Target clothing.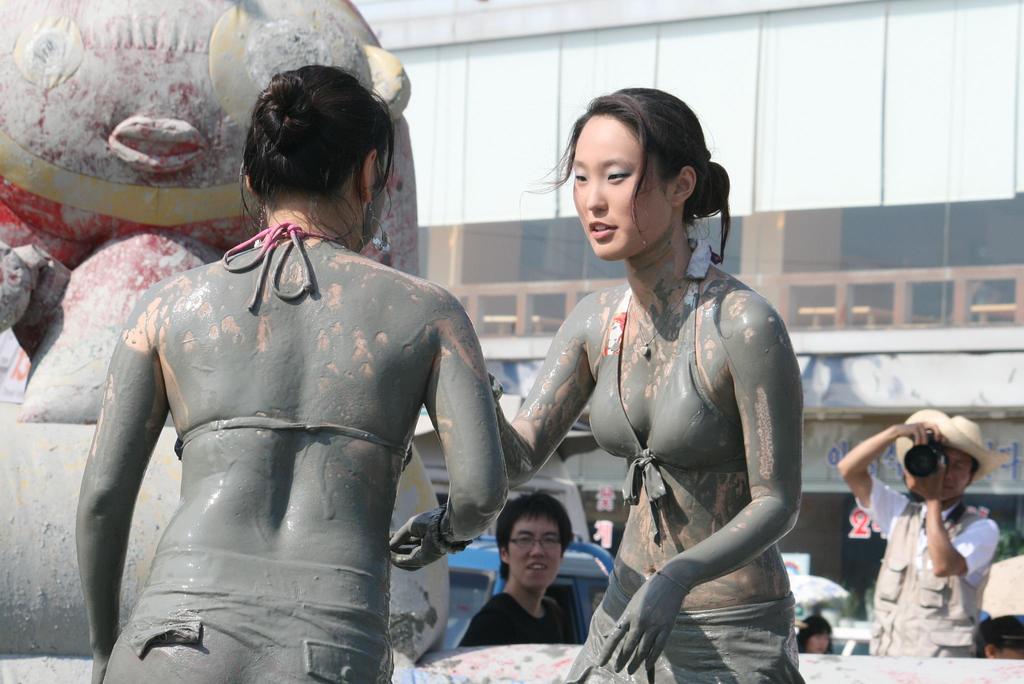
Target region: (562, 235, 803, 683).
